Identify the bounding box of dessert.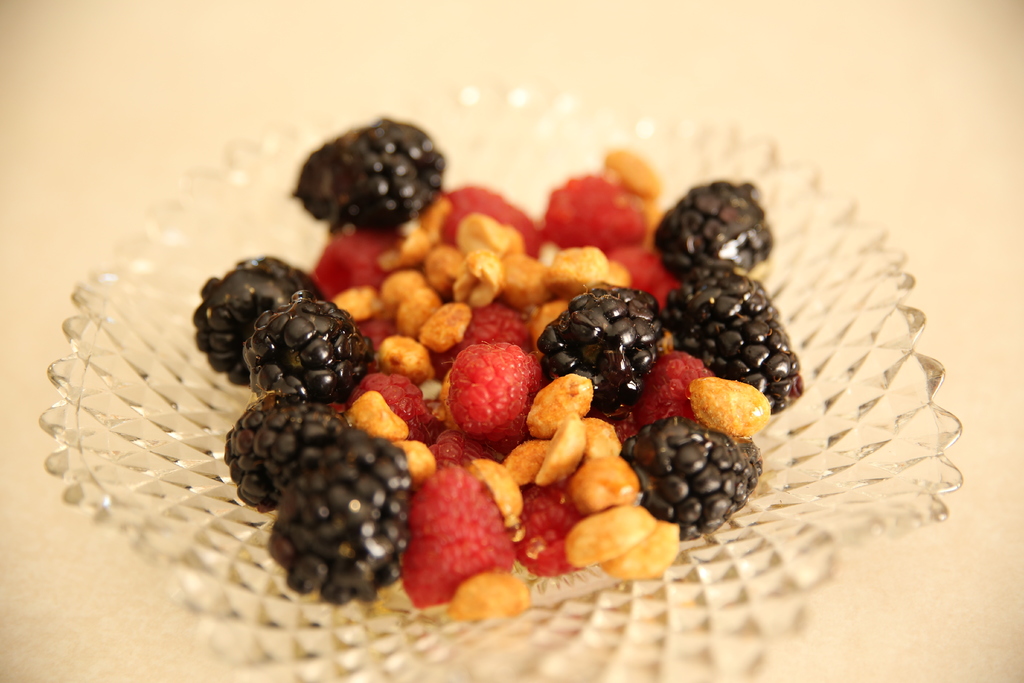
bbox(678, 272, 764, 350).
